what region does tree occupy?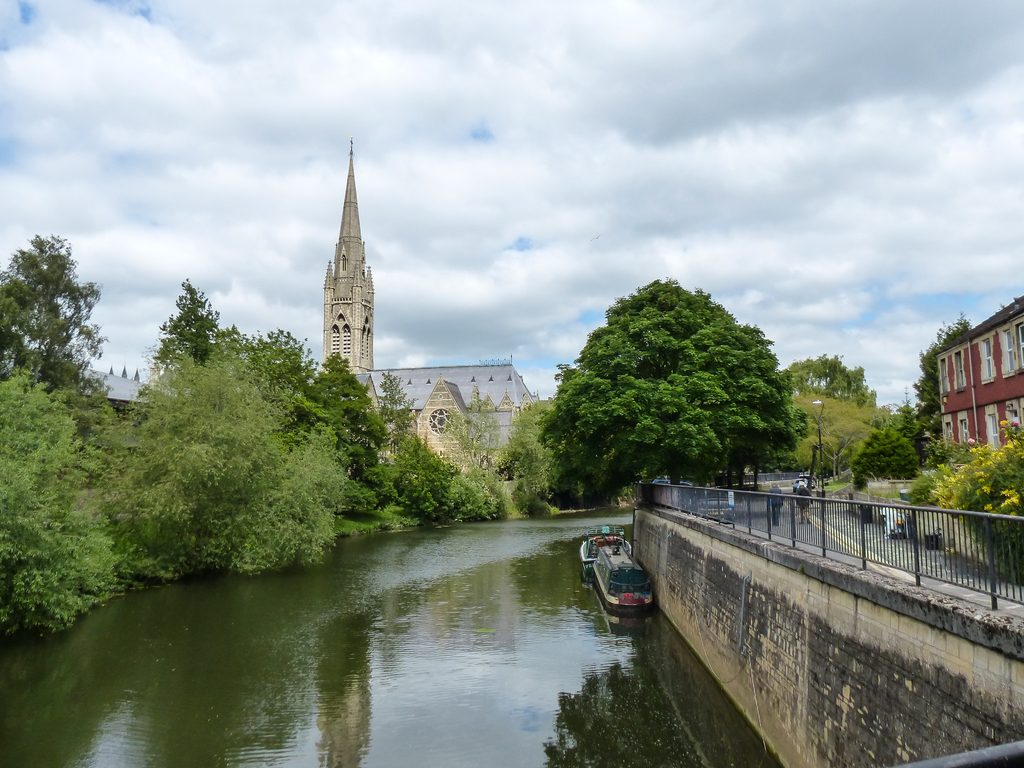
(x1=93, y1=332, x2=358, y2=591).
